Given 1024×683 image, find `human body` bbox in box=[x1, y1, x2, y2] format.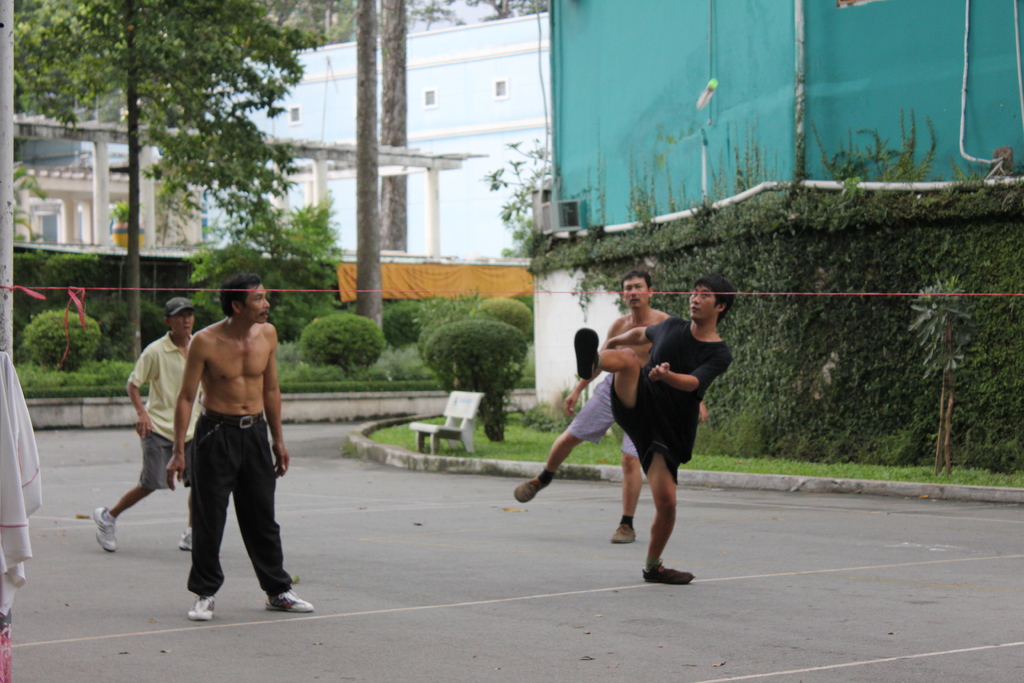
box=[513, 270, 664, 545].
